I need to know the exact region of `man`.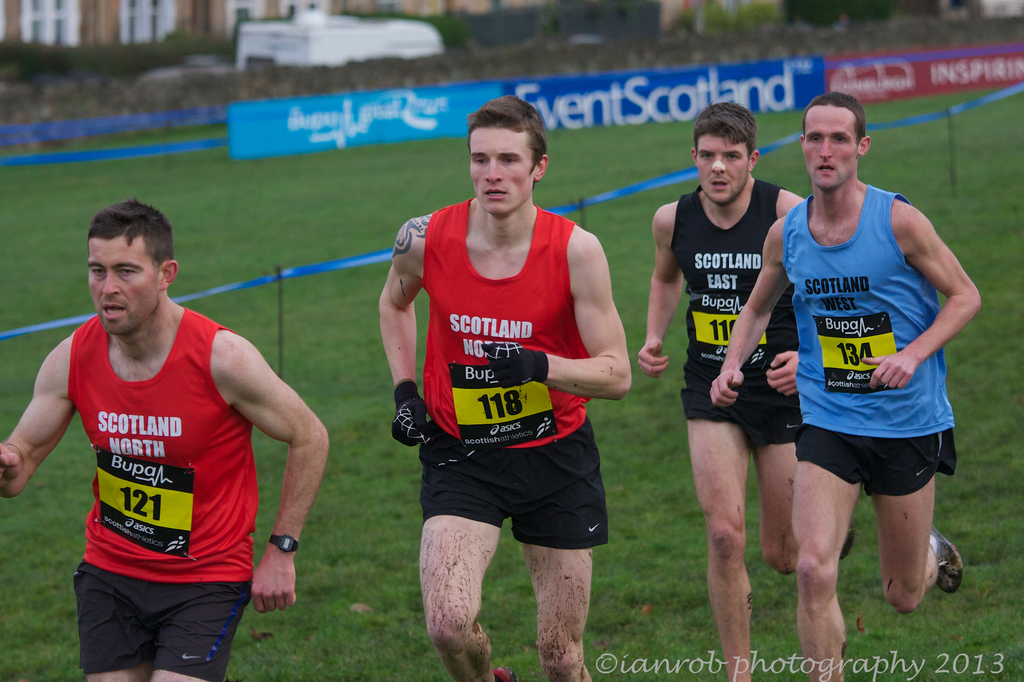
Region: left=378, top=93, right=633, bottom=681.
